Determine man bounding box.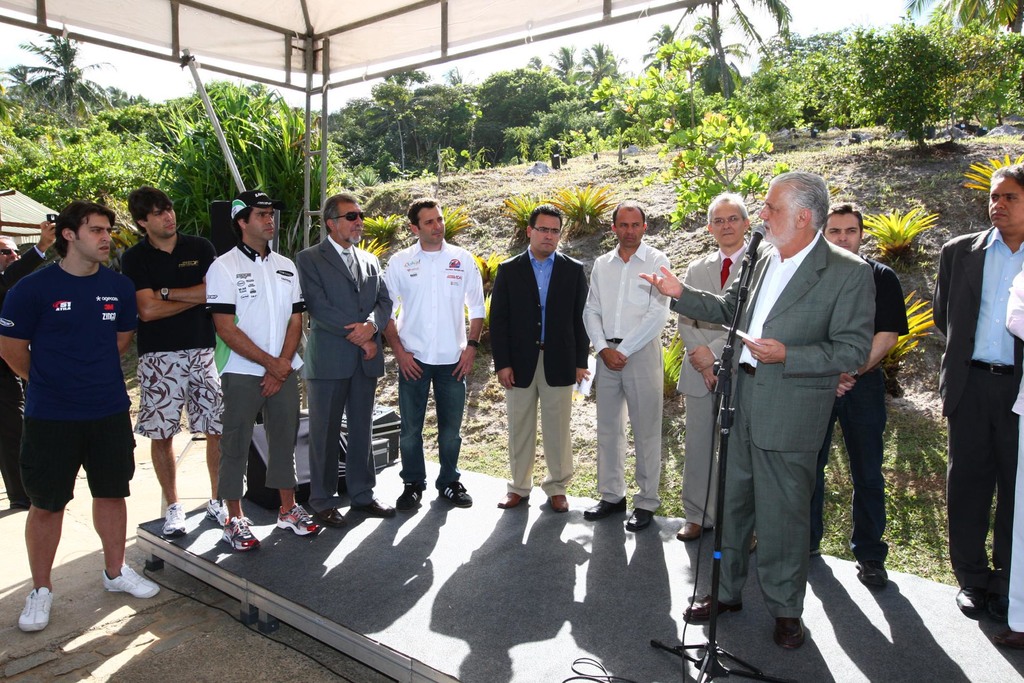
Determined: {"left": 822, "top": 199, "right": 911, "bottom": 586}.
